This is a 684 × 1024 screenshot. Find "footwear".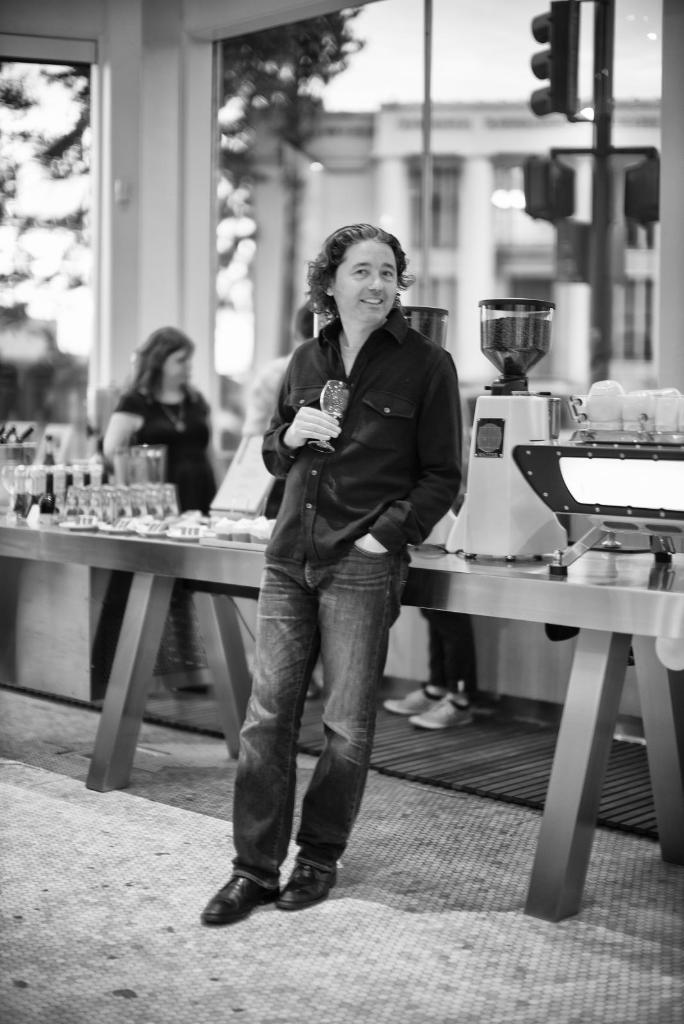
Bounding box: 273,863,338,908.
